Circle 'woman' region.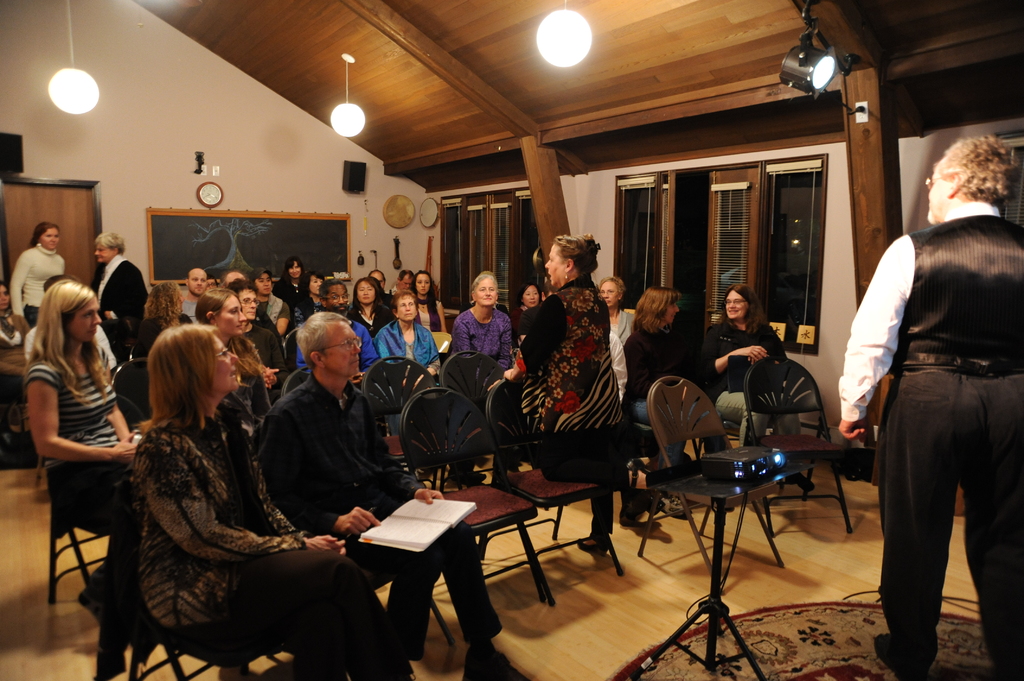
Region: [449, 272, 519, 378].
